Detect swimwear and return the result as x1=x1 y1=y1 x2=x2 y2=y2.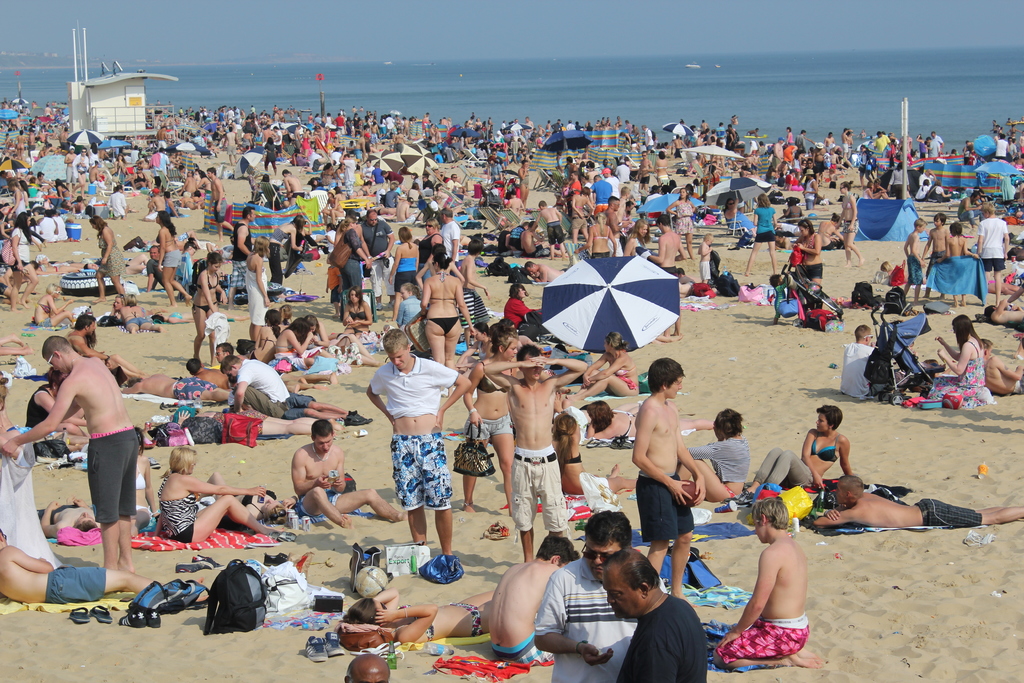
x1=422 y1=313 x2=461 y2=338.
